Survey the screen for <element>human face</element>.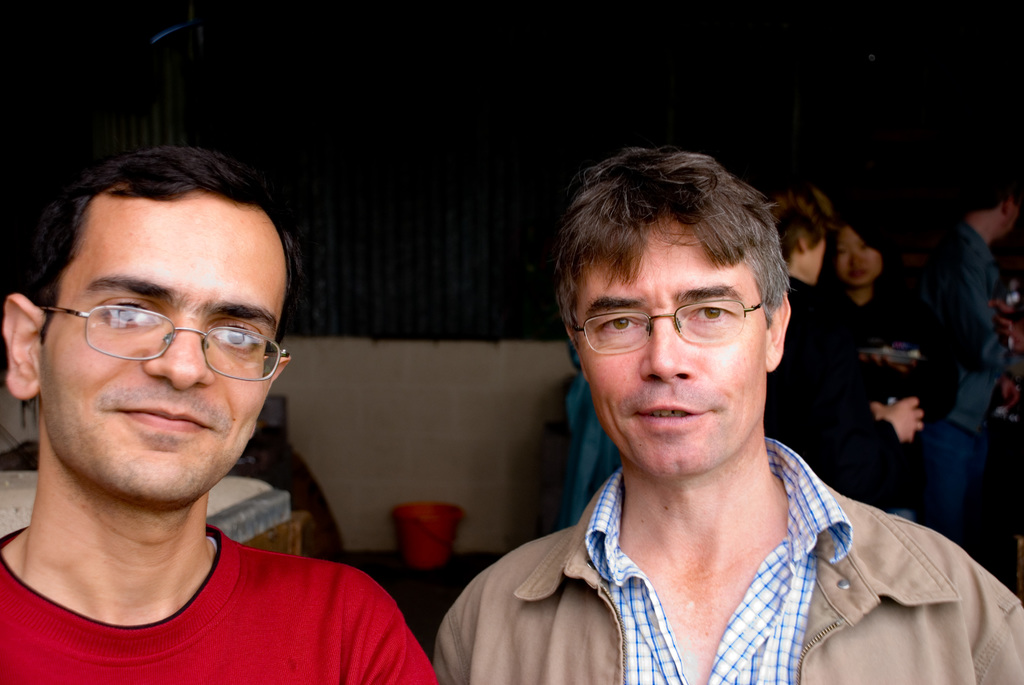
Survey found: crop(1000, 205, 1022, 232).
